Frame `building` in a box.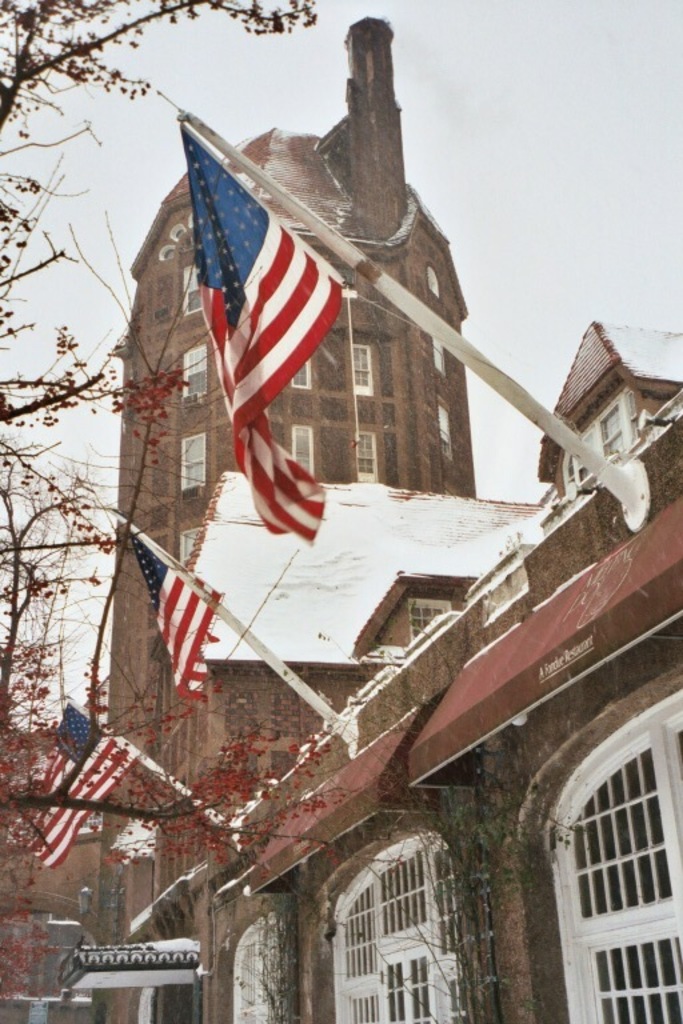
{"x1": 0, "y1": 20, "x2": 682, "y2": 1023}.
